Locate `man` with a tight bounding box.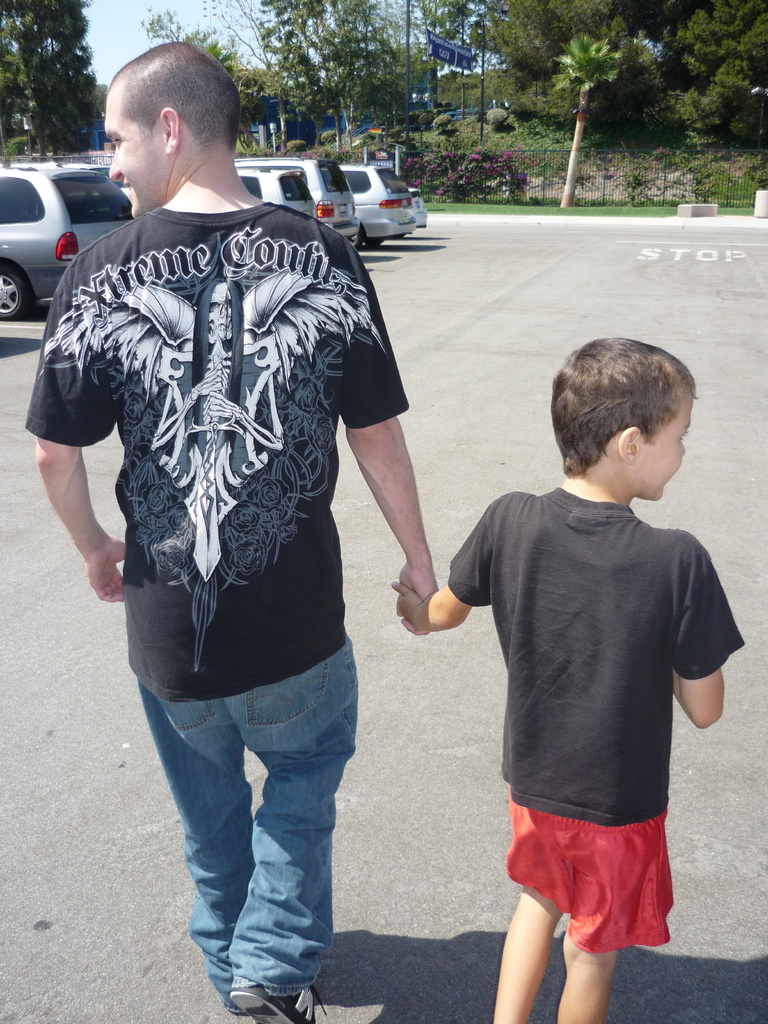
(49,68,438,968).
